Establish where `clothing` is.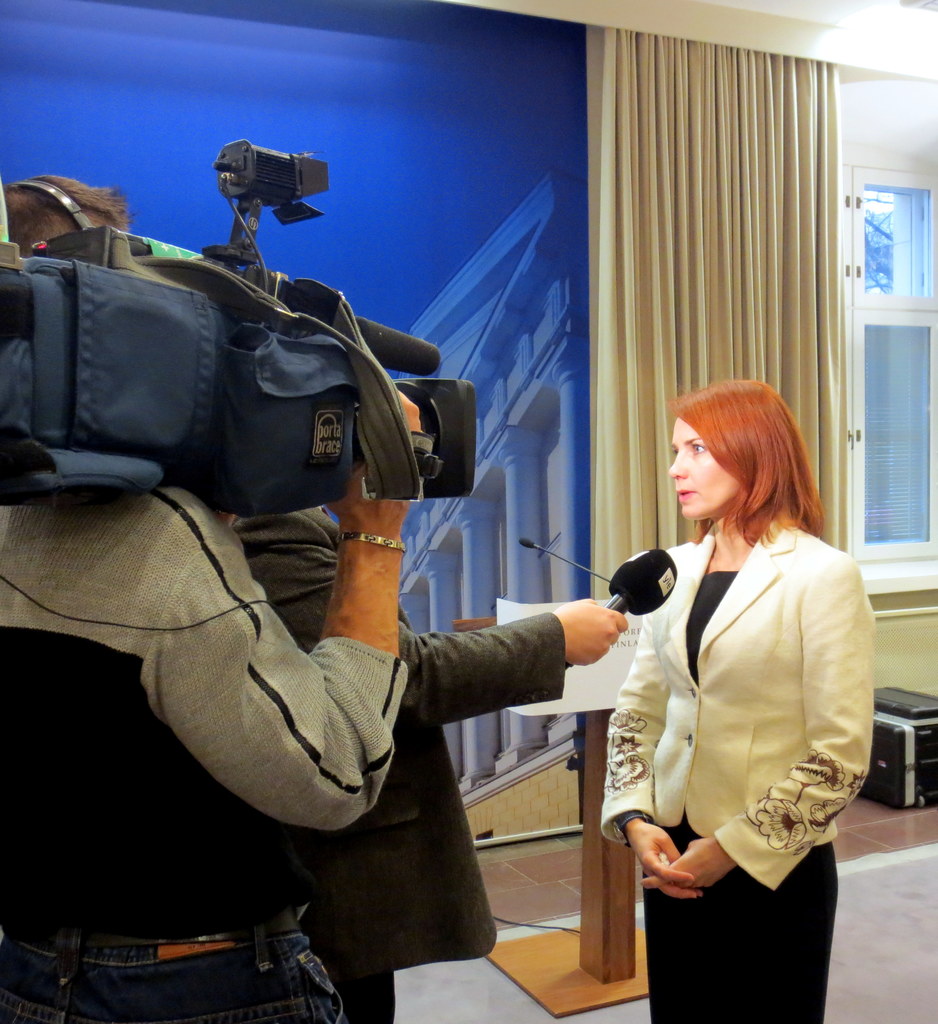
Established at box(599, 490, 872, 997).
